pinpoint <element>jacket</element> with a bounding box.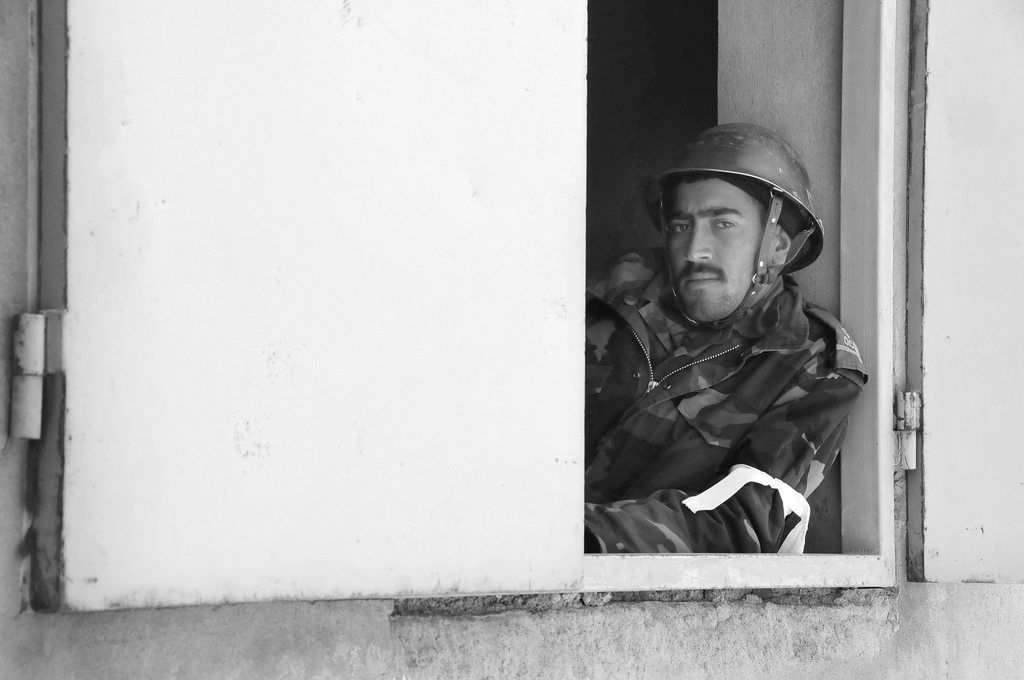
locate(574, 202, 905, 561).
